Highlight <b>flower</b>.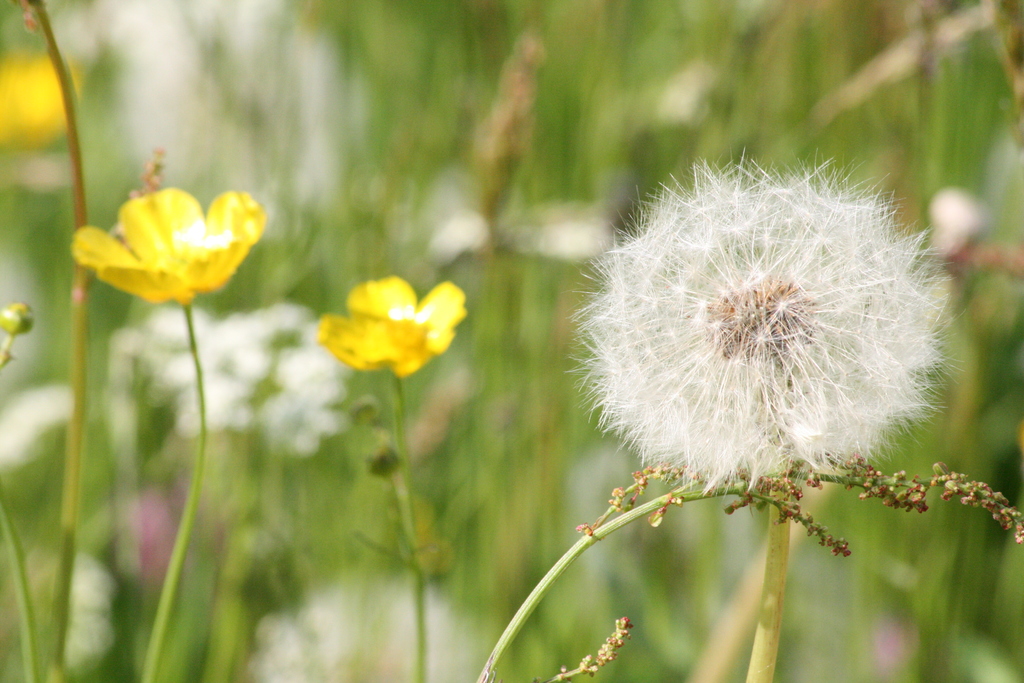
Highlighted region: (x1=311, y1=272, x2=470, y2=383).
